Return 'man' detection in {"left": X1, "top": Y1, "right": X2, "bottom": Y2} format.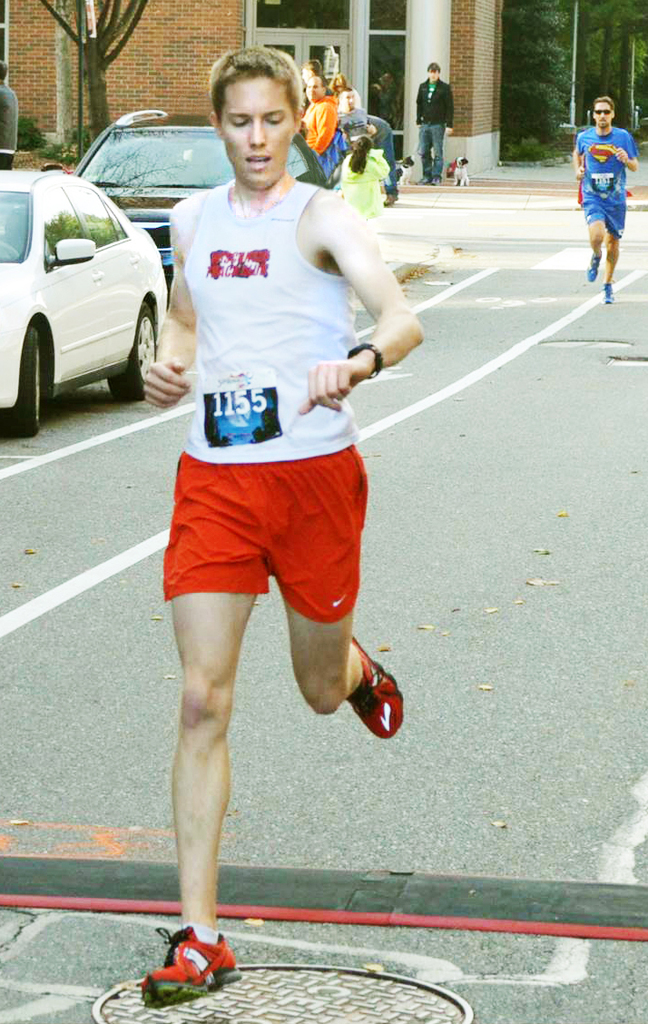
{"left": 566, "top": 95, "right": 636, "bottom": 305}.
